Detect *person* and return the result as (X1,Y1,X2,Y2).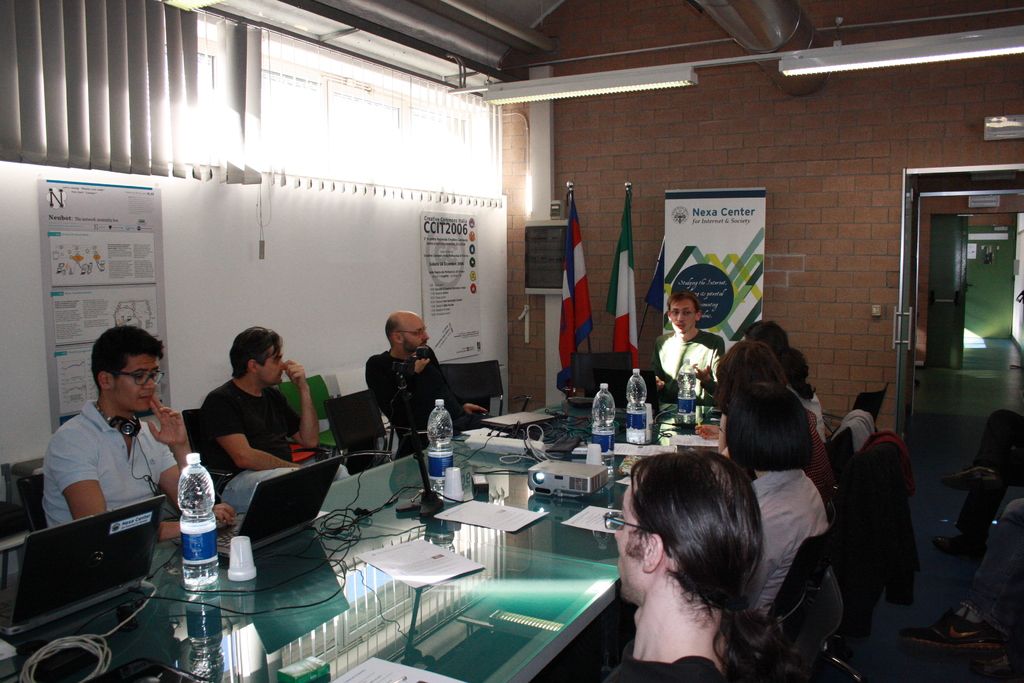
(56,325,200,533).
